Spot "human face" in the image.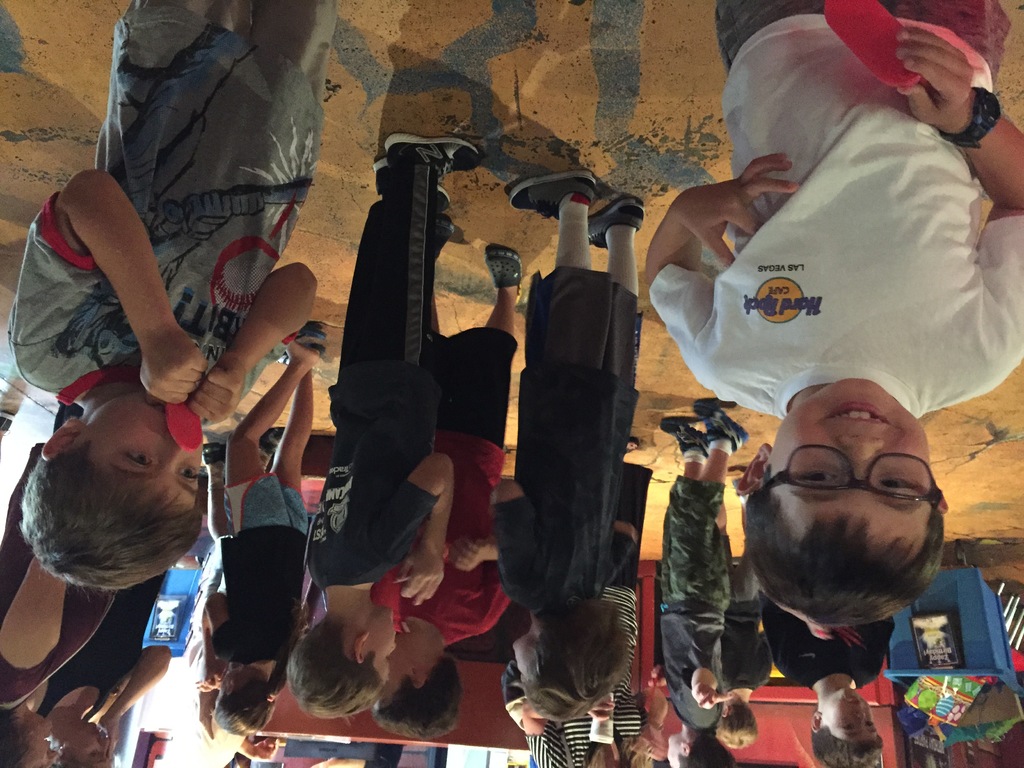
"human face" found at l=512, t=639, r=534, b=683.
